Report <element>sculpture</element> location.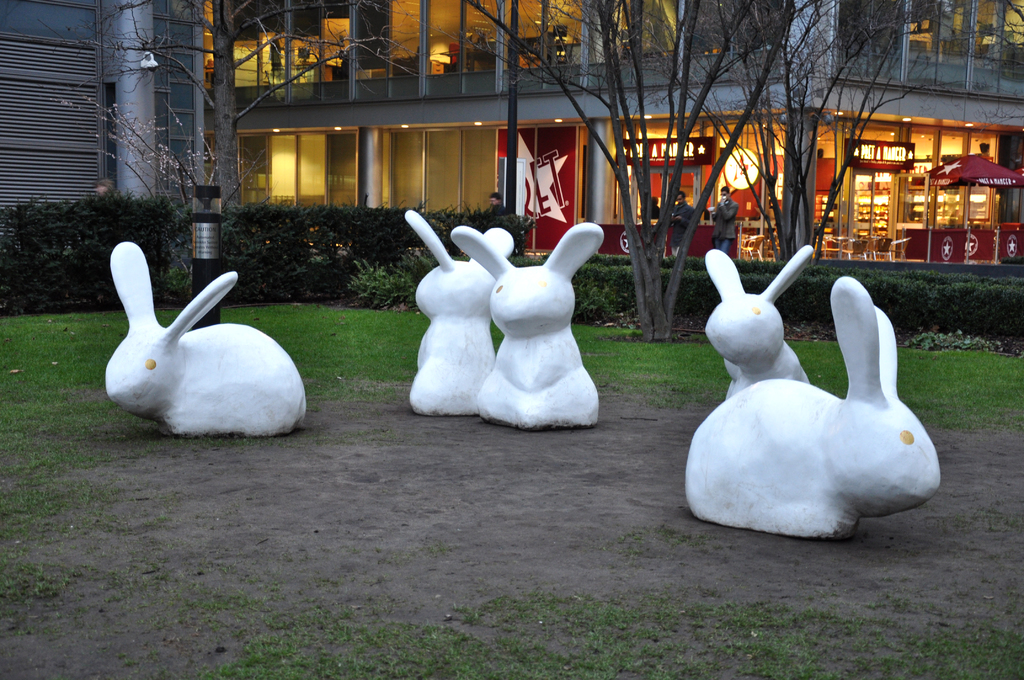
Report: <region>101, 232, 306, 441</region>.
